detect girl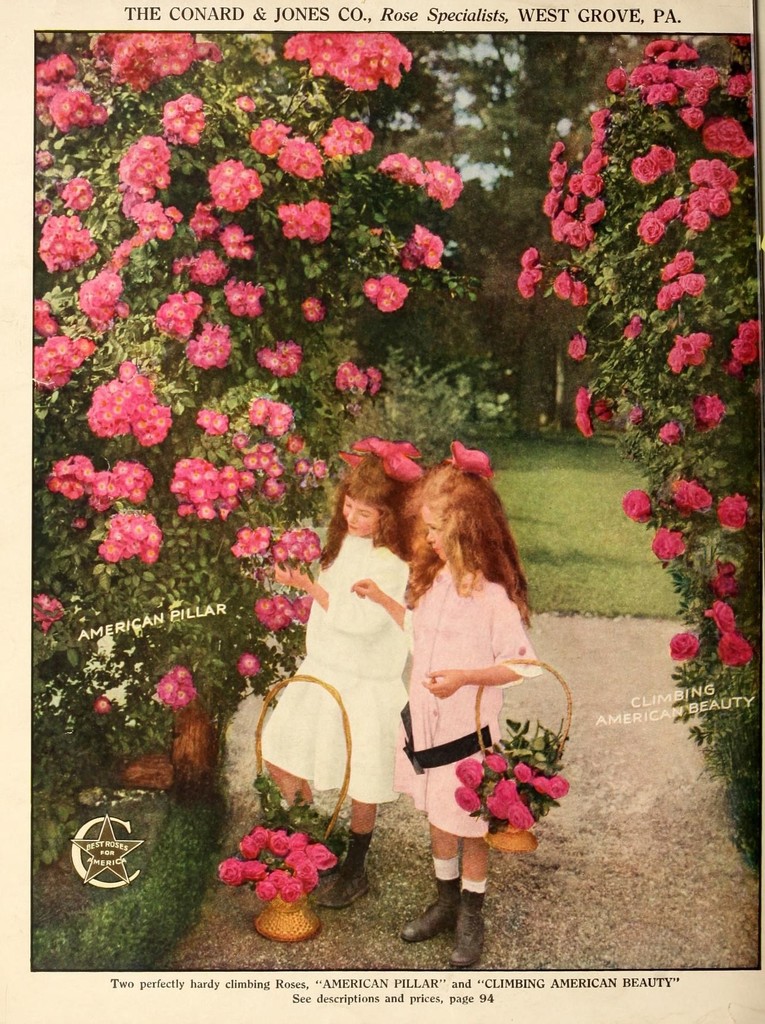
box(254, 435, 427, 908)
